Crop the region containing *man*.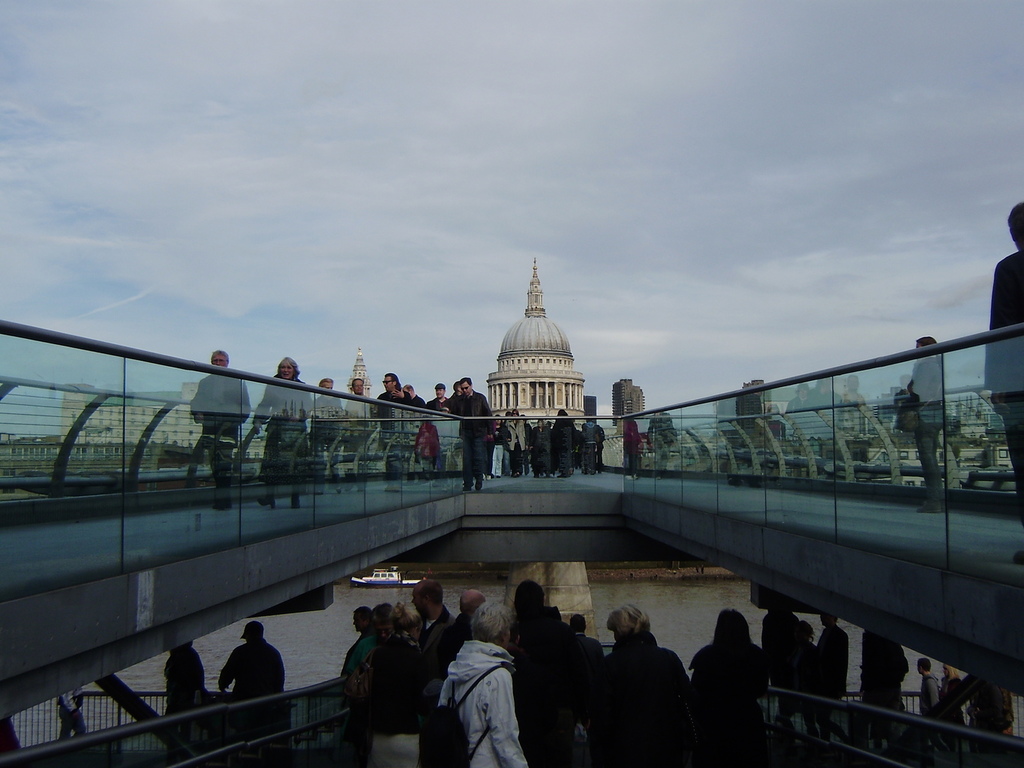
Crop region: locate(410, 578, 461, 665).
